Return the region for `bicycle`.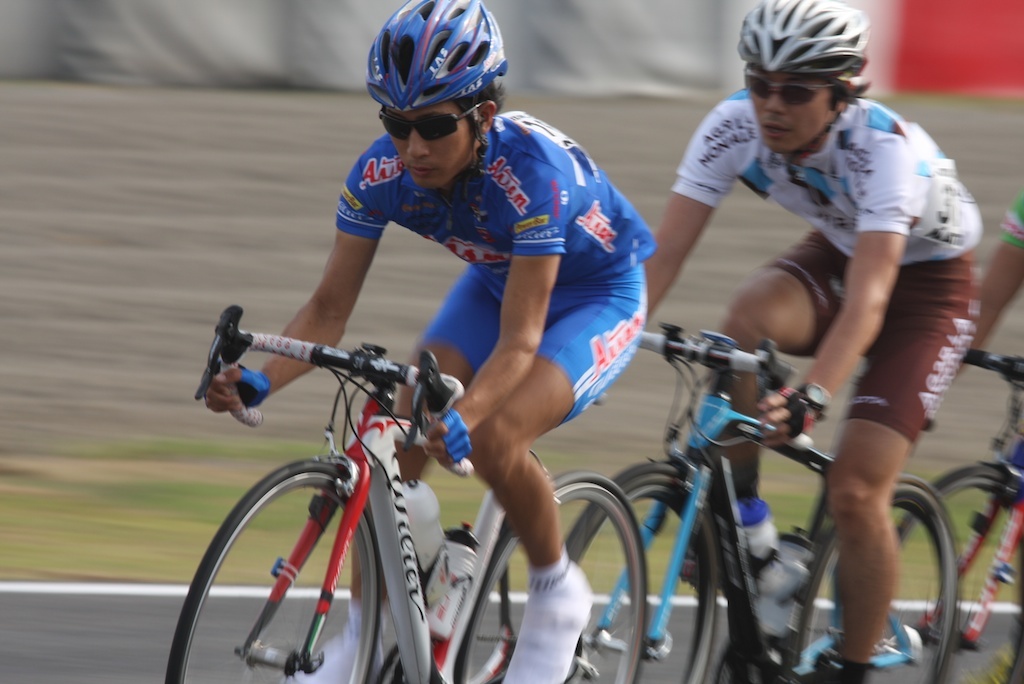
BBox(893, 345, 1023, 683).
